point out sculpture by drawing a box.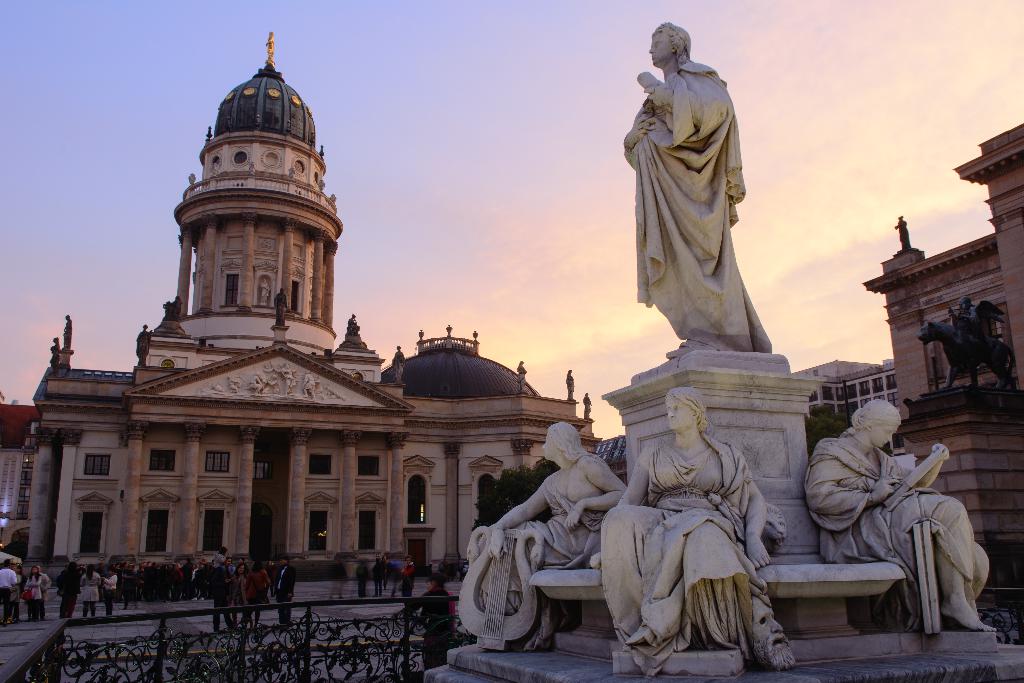
<bbox>136, 322, 157, 358</bbox>.
